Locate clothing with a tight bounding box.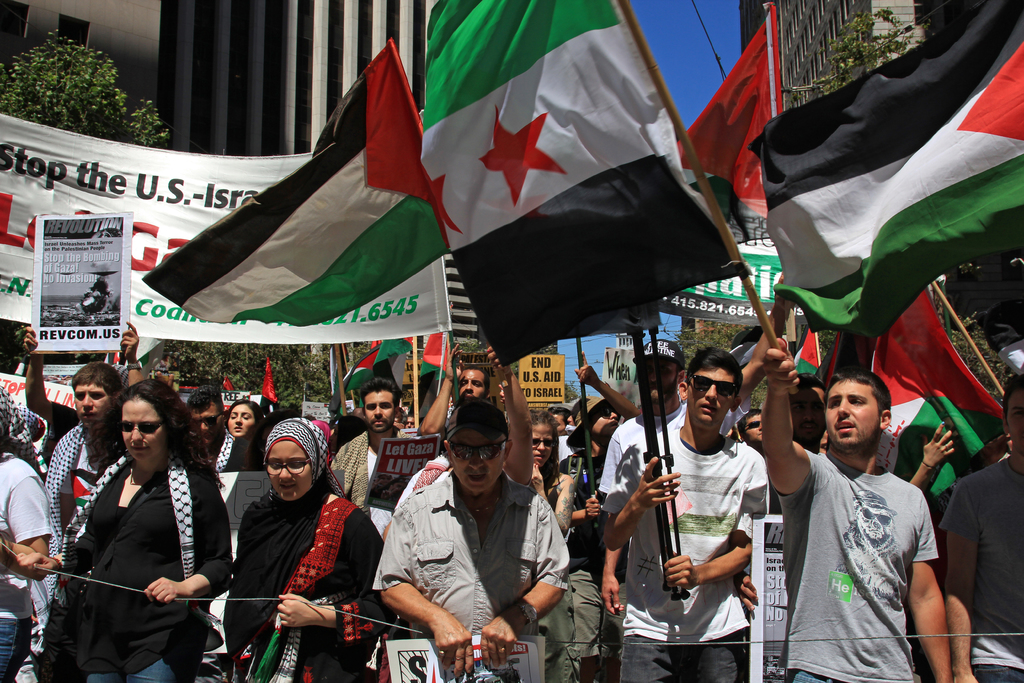
374,470,573,635.
